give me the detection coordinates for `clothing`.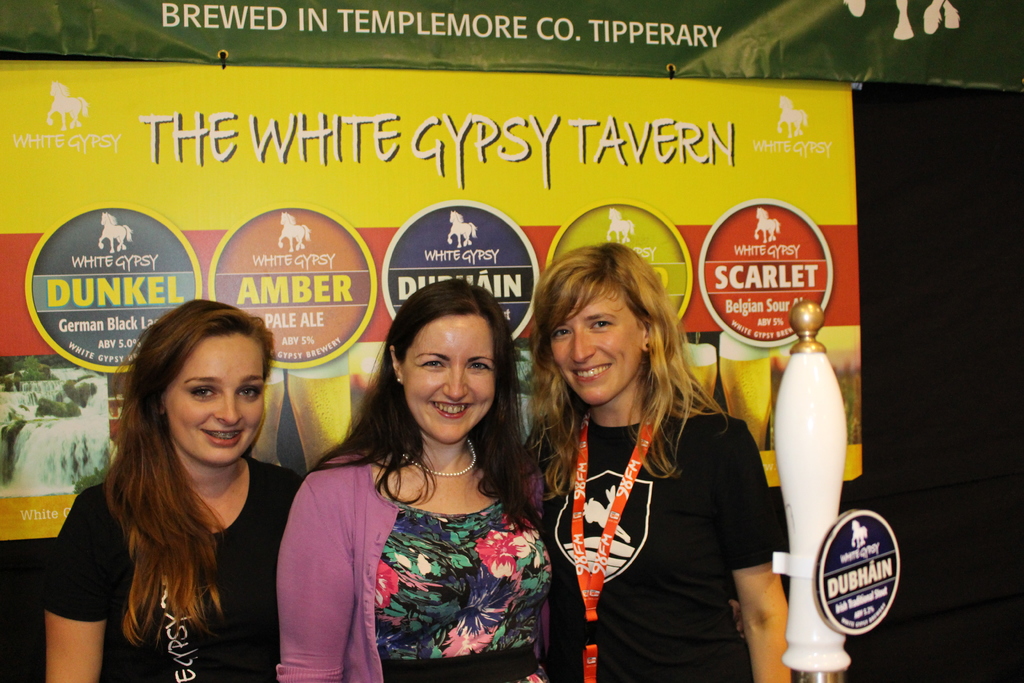
<region>532, 341, 785, 672</region>.
